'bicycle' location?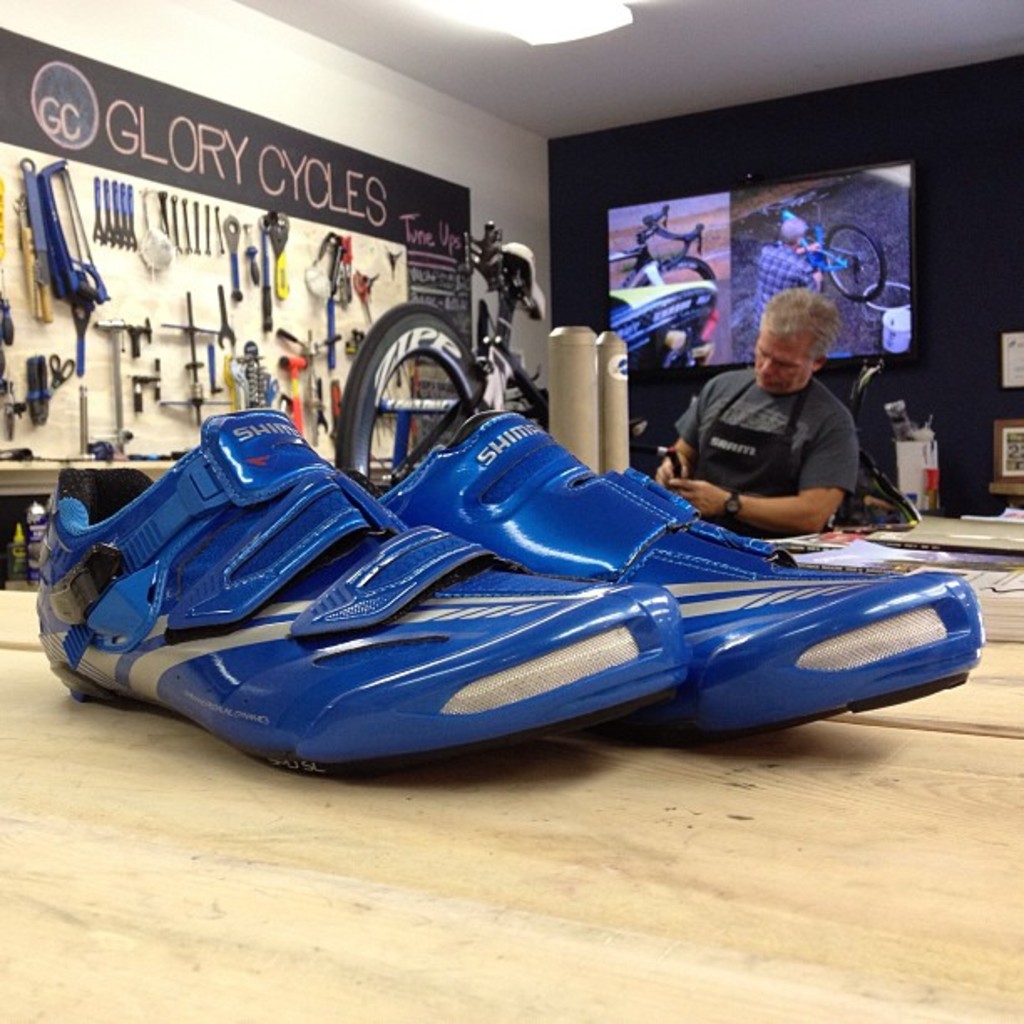
{"left": 761, "top": 191, "right": 888, "bottom": 303}
